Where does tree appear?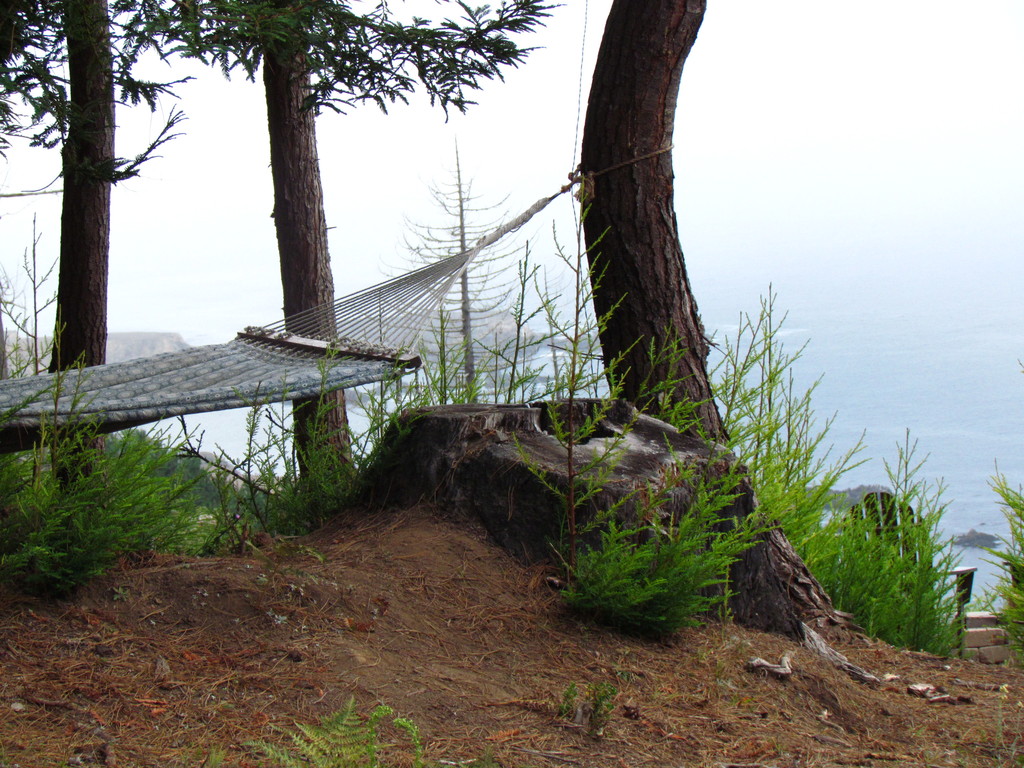
Appears at [118,0,564,515].
